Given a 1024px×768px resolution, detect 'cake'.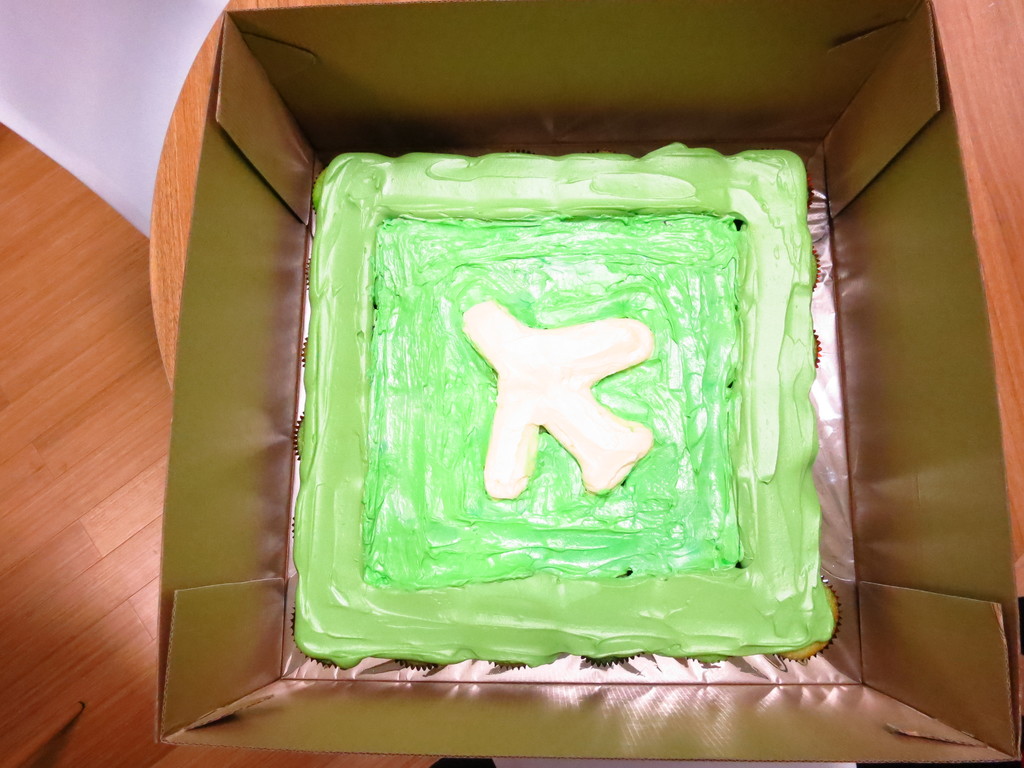
box(287, 143, 842, 664).
